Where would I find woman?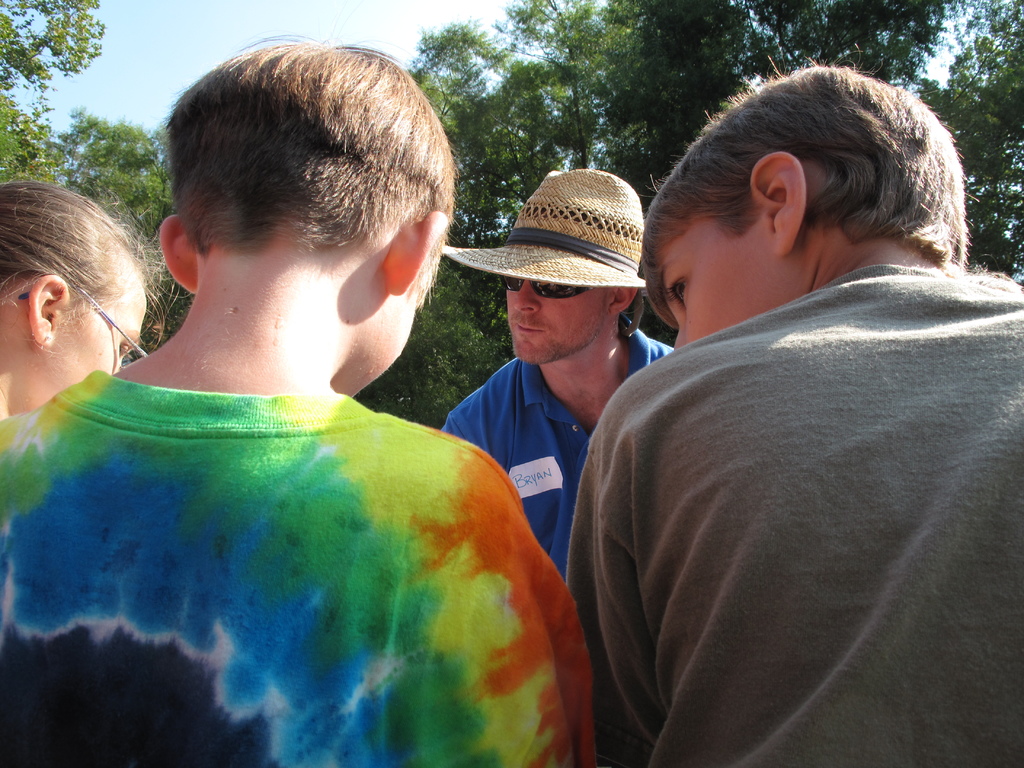
At (0,177,151,419).
